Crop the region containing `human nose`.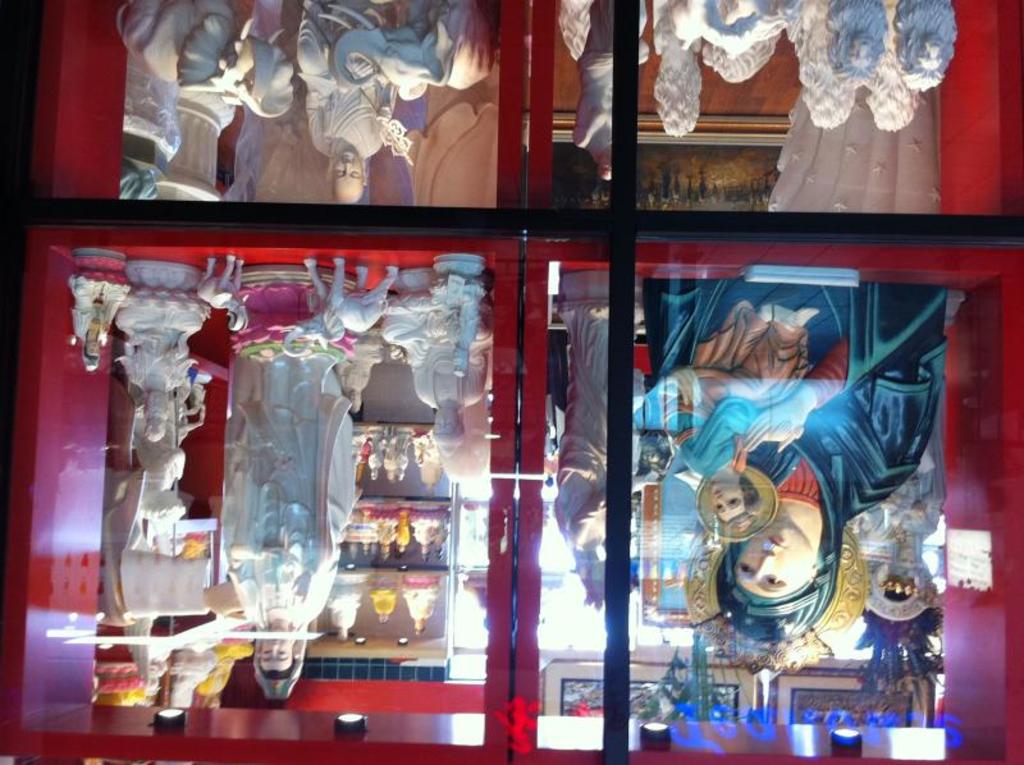
Crop region: <region>269, 637, 279, 651</region>.
